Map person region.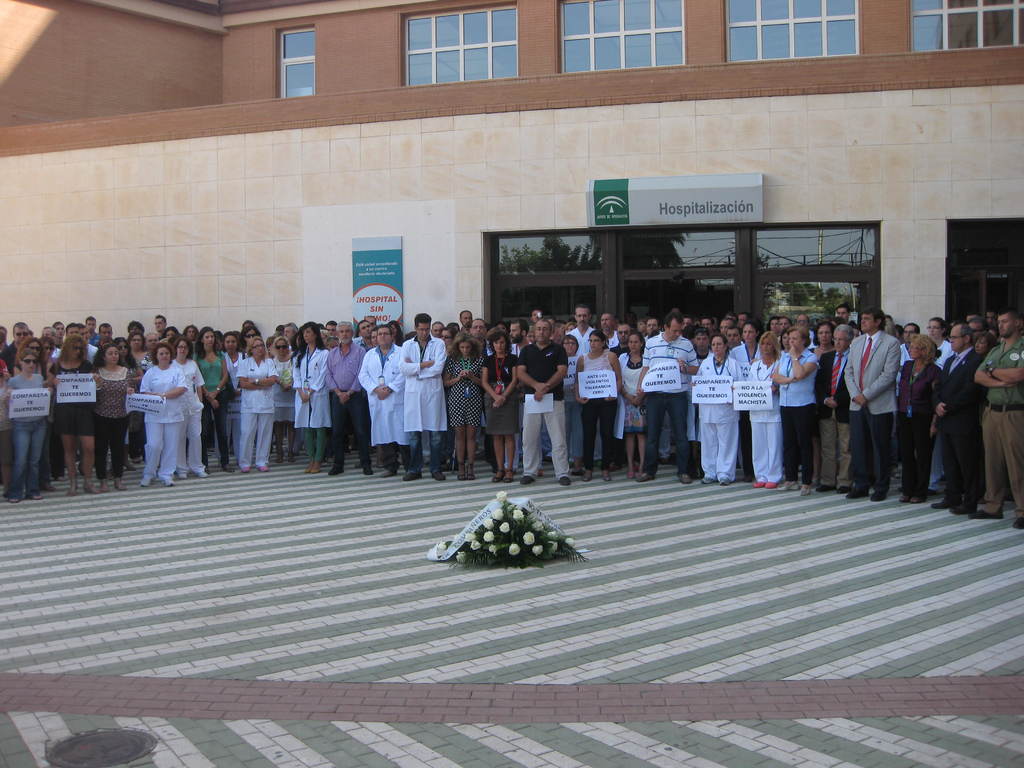
Mapped to 781,328,793,351.
